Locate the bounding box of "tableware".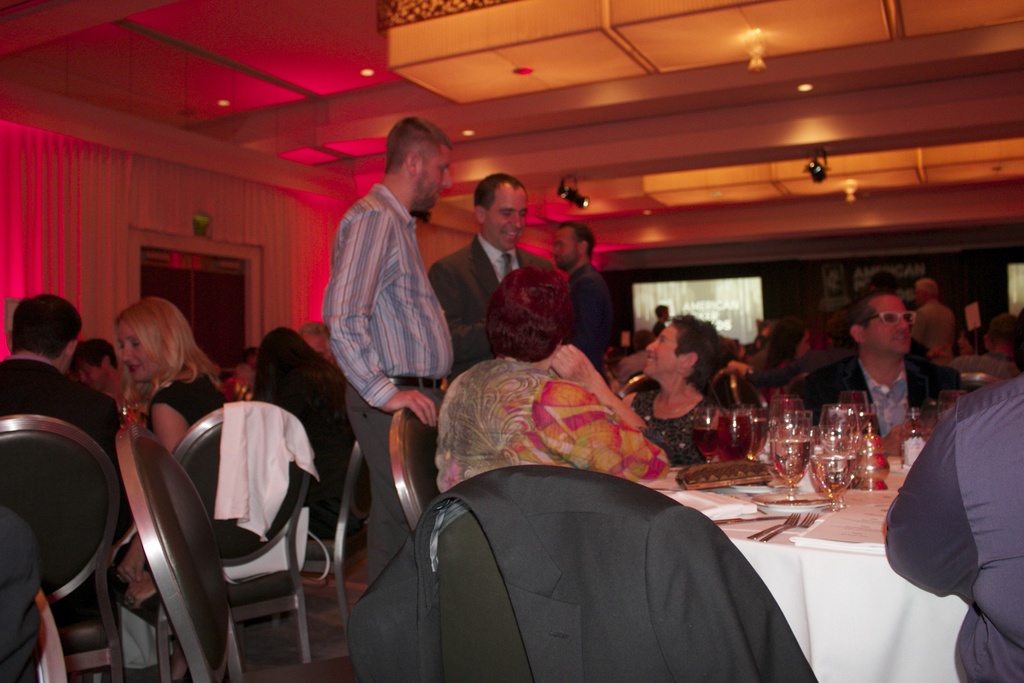
Bounding box: Rect(761, 509, 822, 541).
